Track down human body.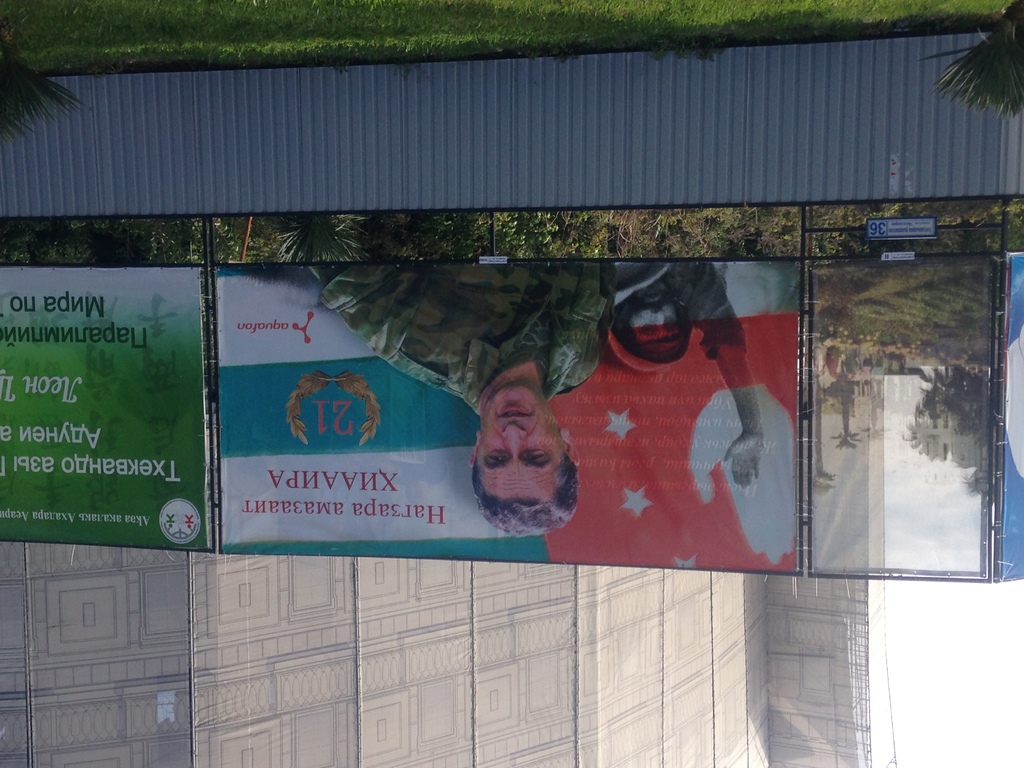
Tracked to 799 328 911 398.
